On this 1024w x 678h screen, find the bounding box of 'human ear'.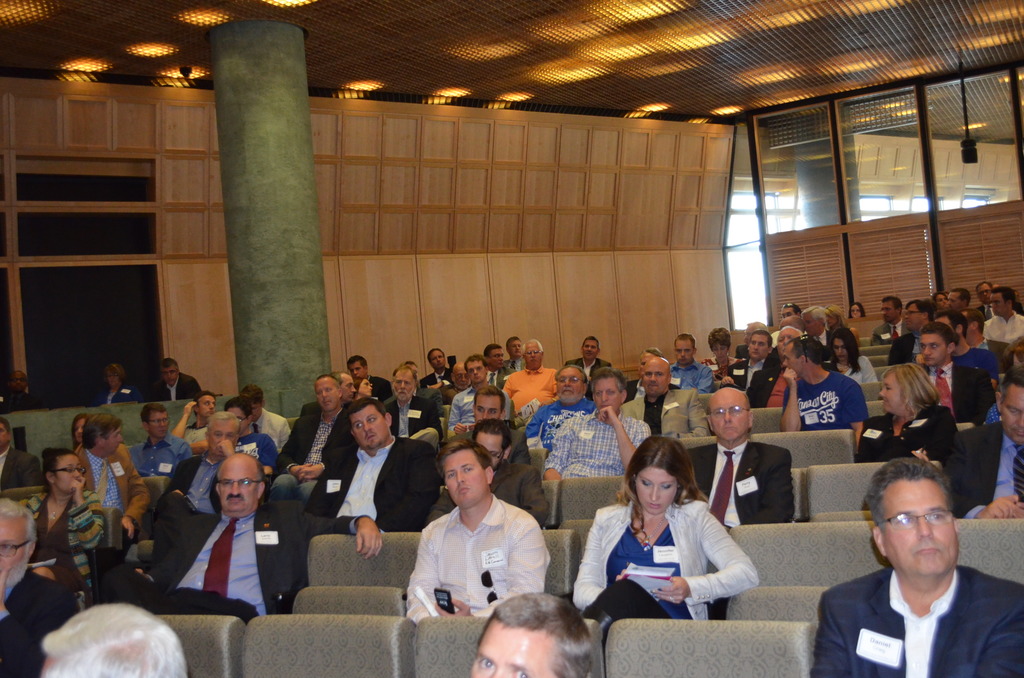
Bounding box: <region>385, 414, 394, 426</region>.
